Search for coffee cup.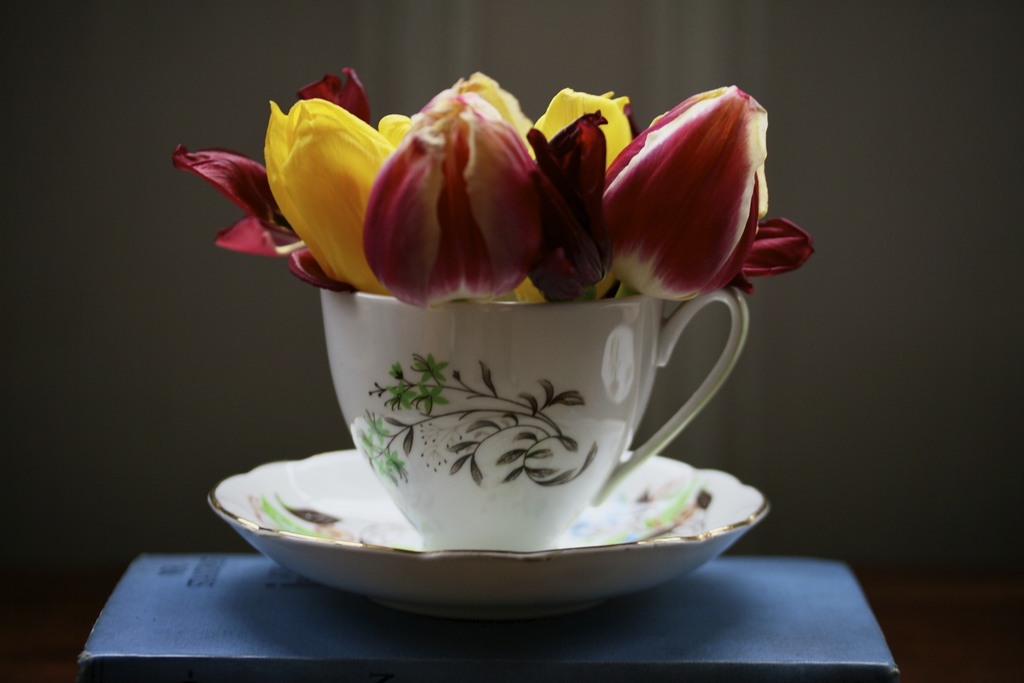
Found at bbox=(319, 293, 748, 550).
